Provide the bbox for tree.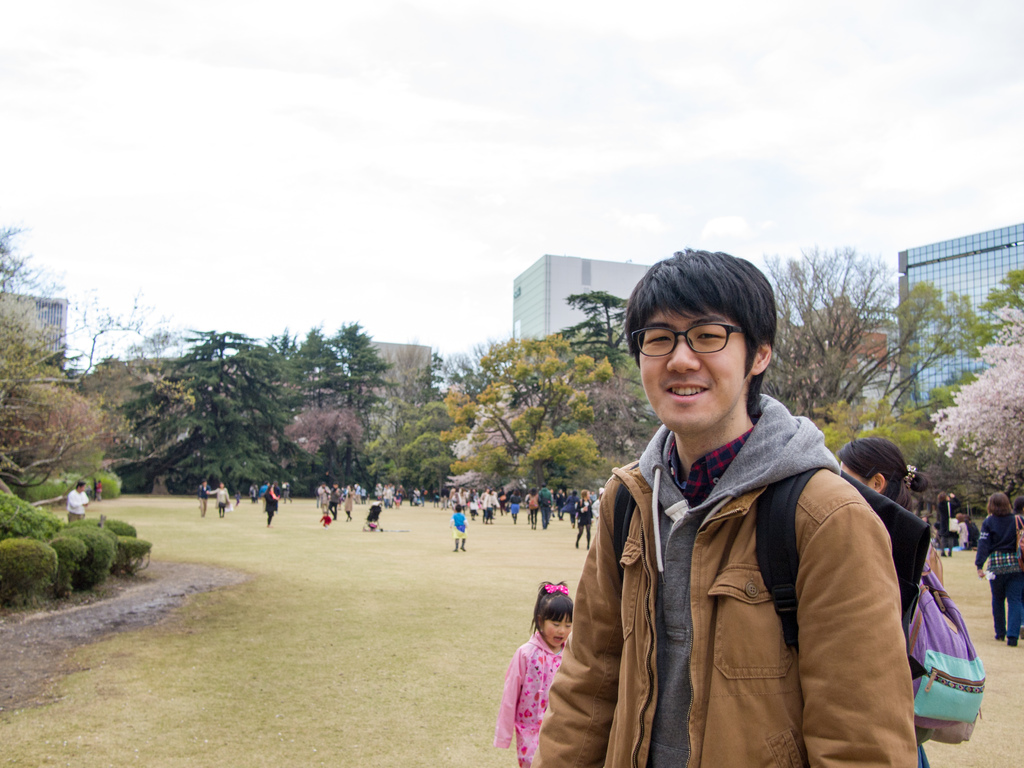
crop(289, 406, 375, 502).
